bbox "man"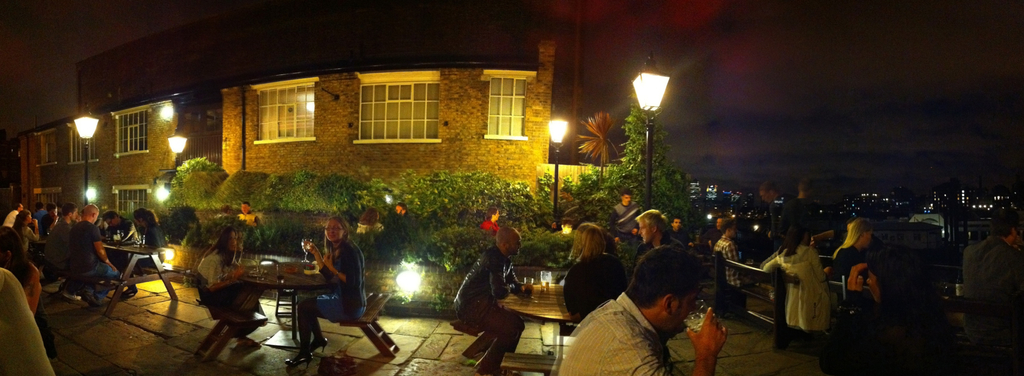
{"x1": 716, "y1": 219, "x2": 762, "y2": 286}
